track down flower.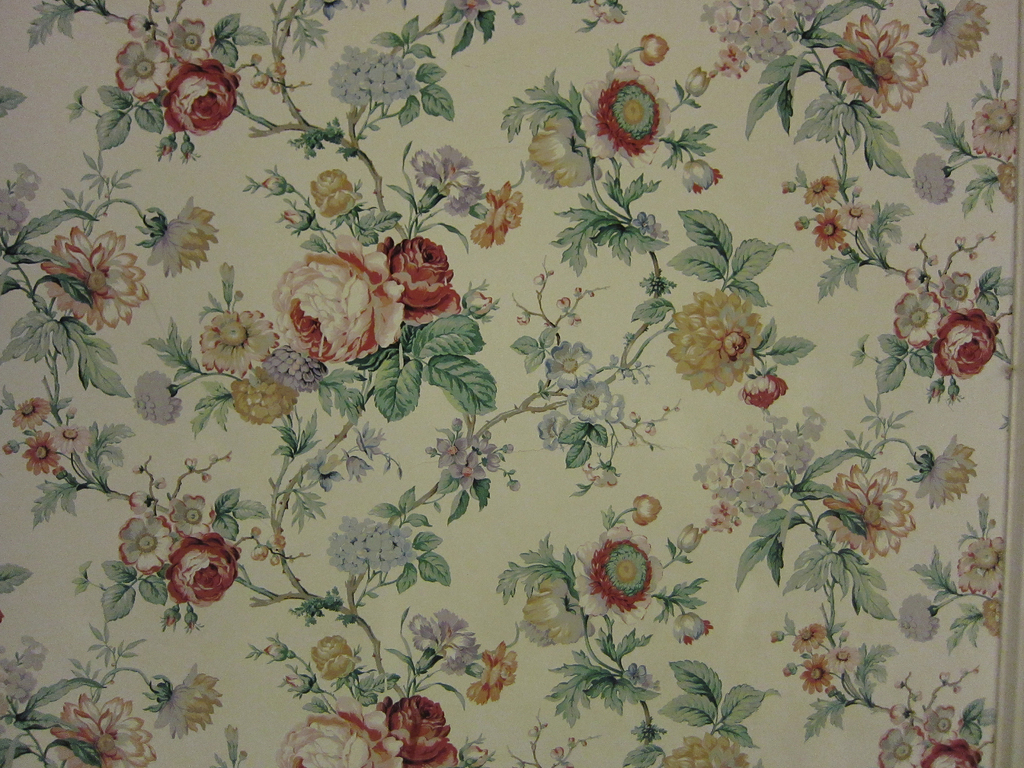
Tracked to (273,81,282,95).
